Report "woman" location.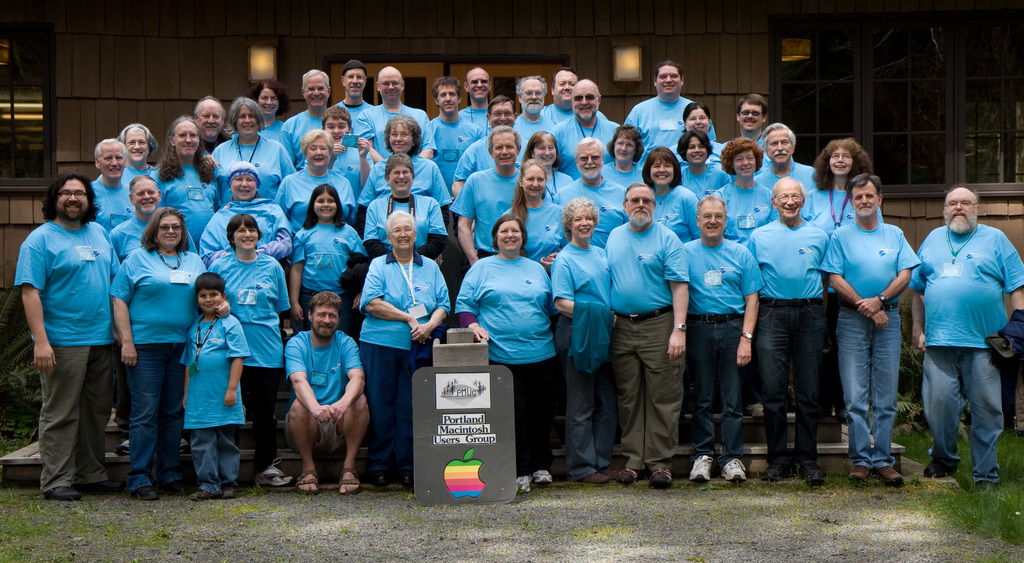
Report: (left=682, top=102, right=721, bottom=153).
